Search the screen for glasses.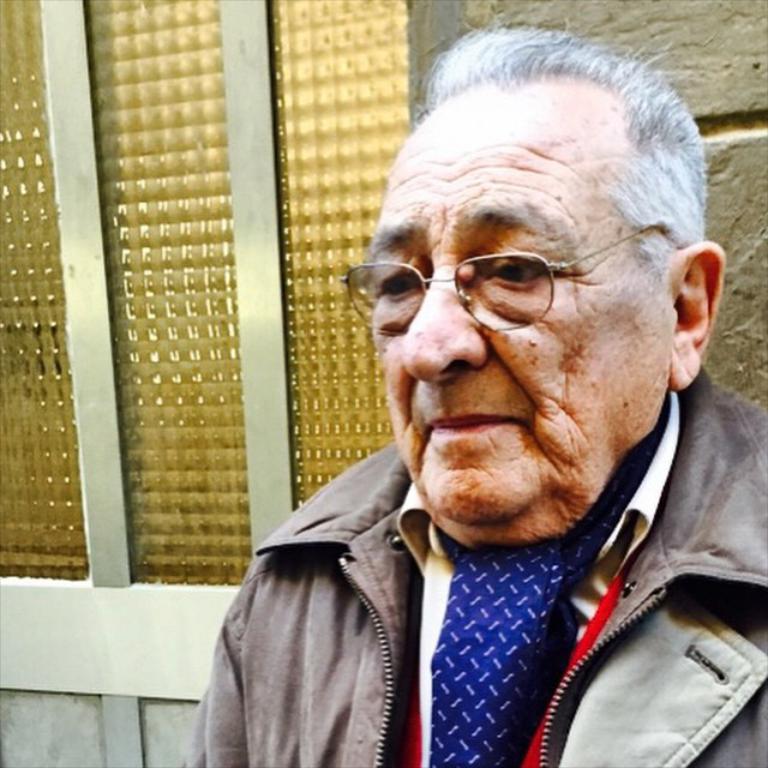
Found at 340, 222, 676, 335.
